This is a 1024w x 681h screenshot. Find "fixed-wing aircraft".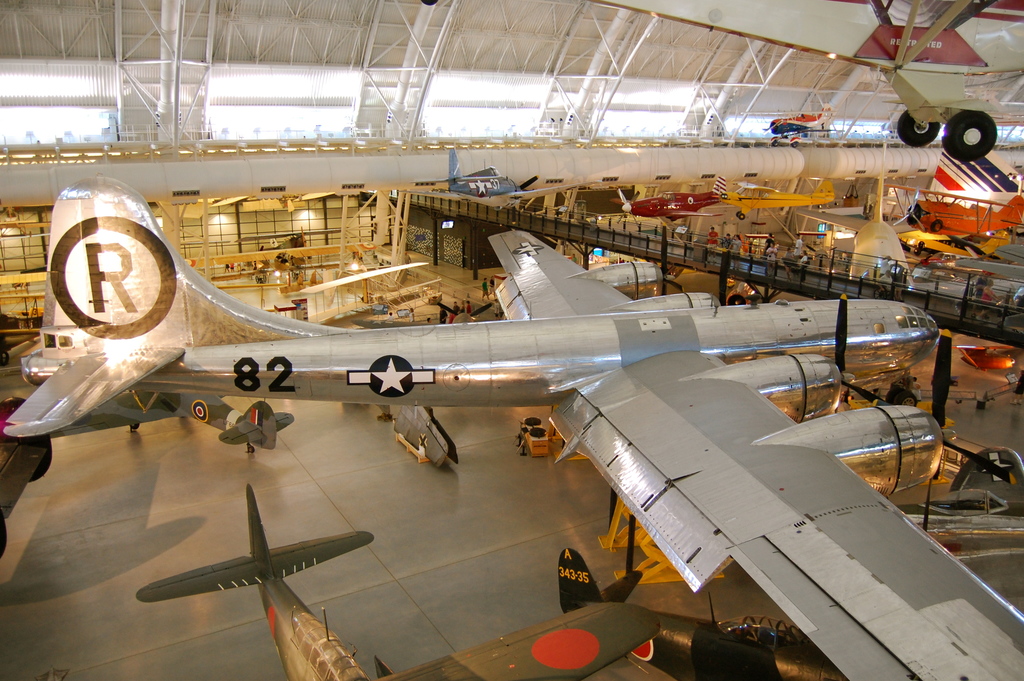
Bounding box: (left=130, top=486, right=662, bottom=680).
